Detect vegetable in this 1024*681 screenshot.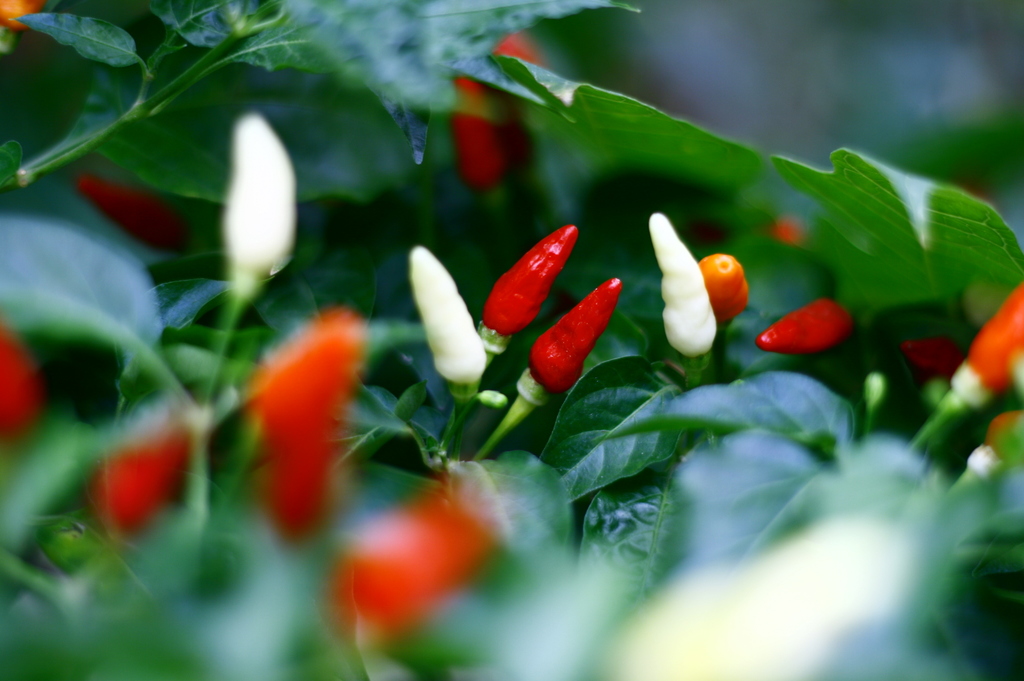
Detection: x1=0 y1=324 x2=54 y2=446.
